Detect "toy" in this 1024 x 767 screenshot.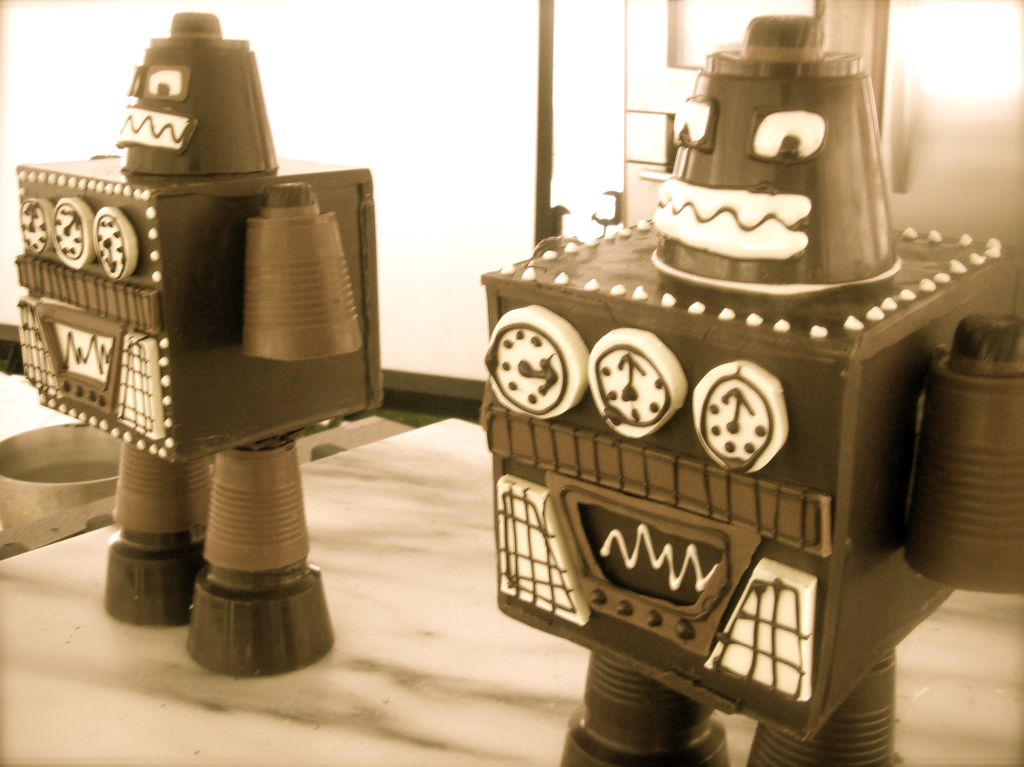
Detection: bbox=(481, 12, 1023, 766).
